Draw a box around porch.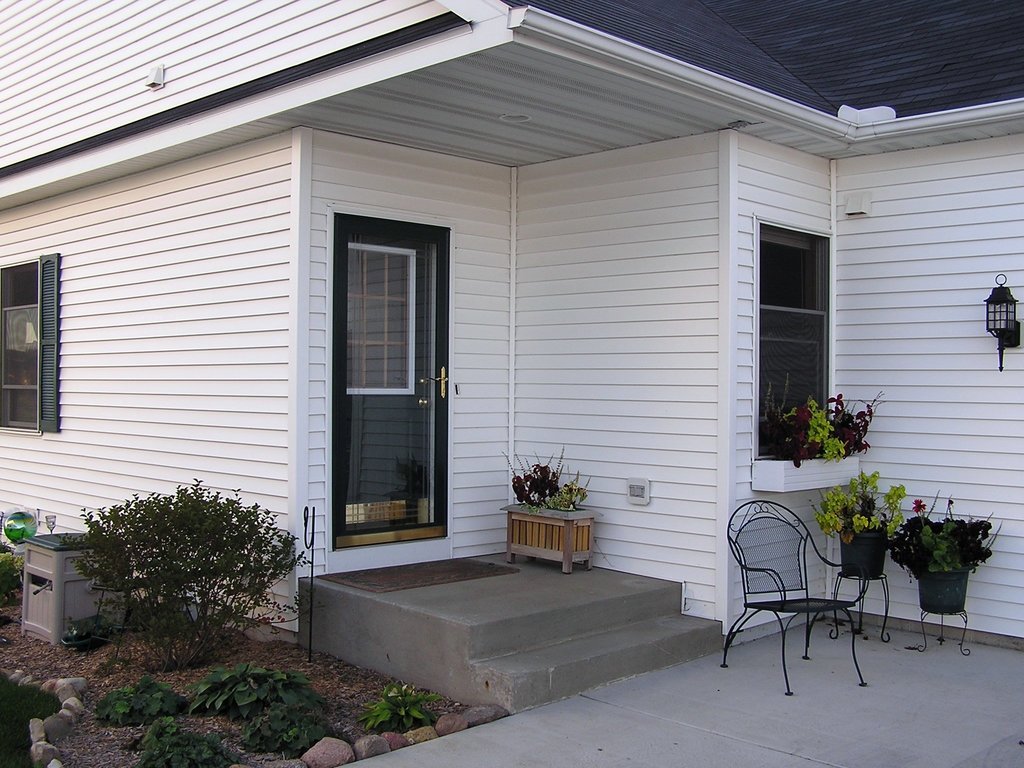
326/609/1023/767.
